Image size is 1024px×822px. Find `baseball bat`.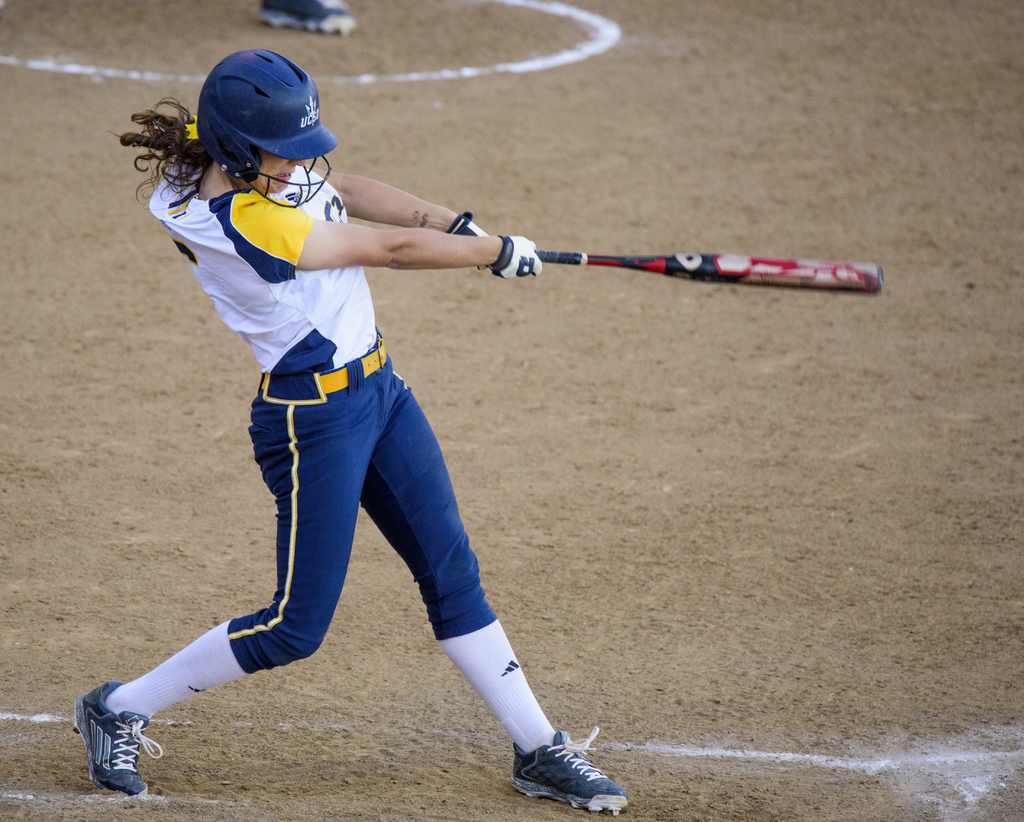
select_region(531, 248, 882, 297).
